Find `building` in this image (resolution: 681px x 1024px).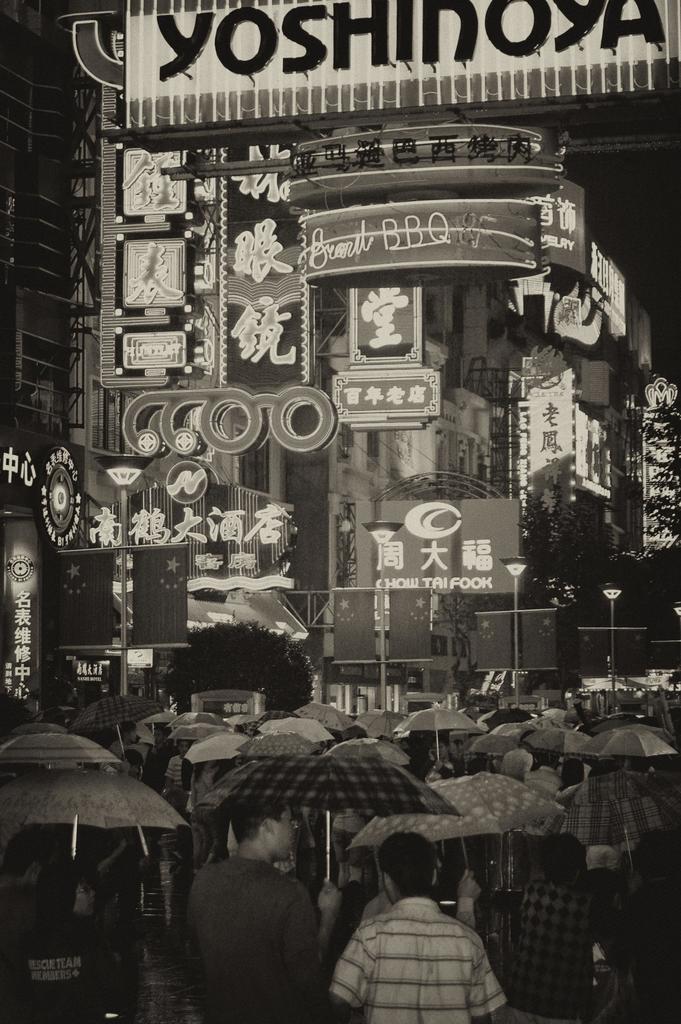
rect(0, 0, 679, 731).
